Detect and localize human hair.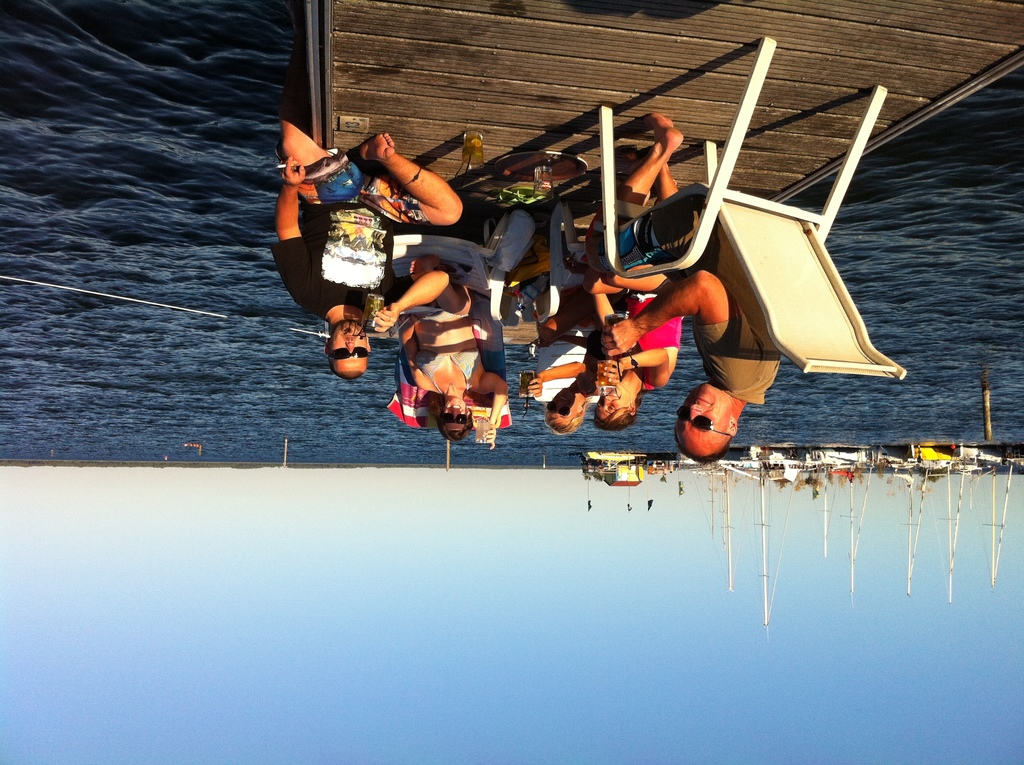
Localized at <bbox>327, 355, 372, 383</bbox>.
